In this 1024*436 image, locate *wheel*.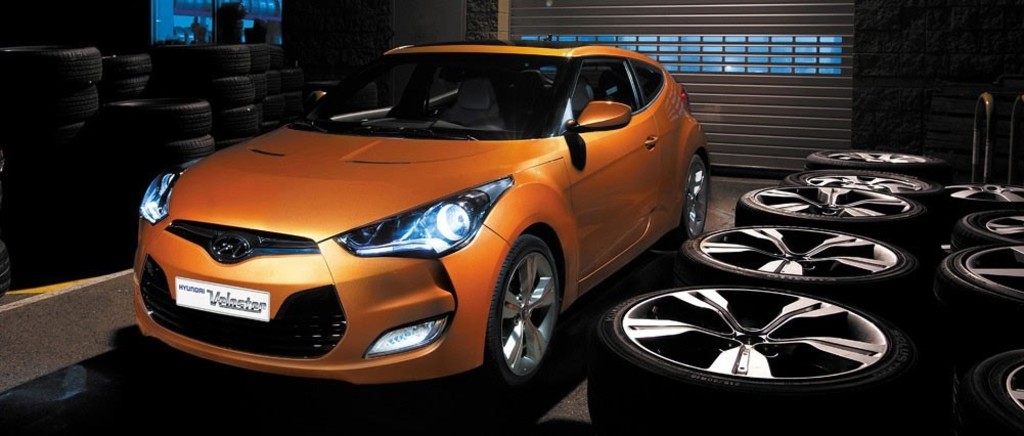
Bounding box: 196/78/256/104.
